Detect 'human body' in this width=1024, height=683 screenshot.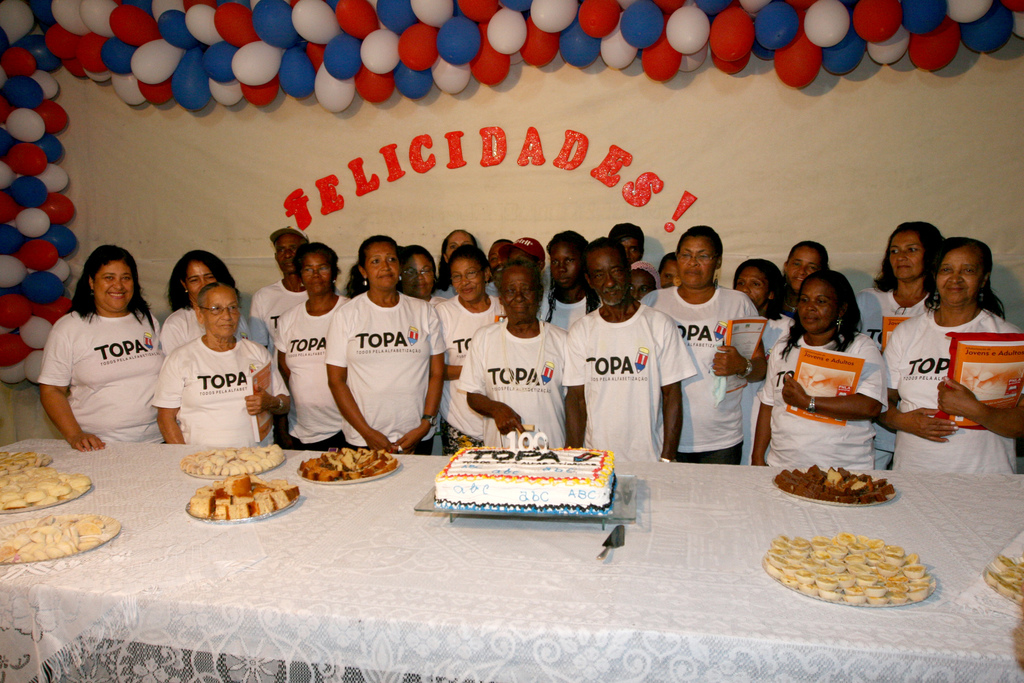
Detection: locate(453, 257, 578, 452).
